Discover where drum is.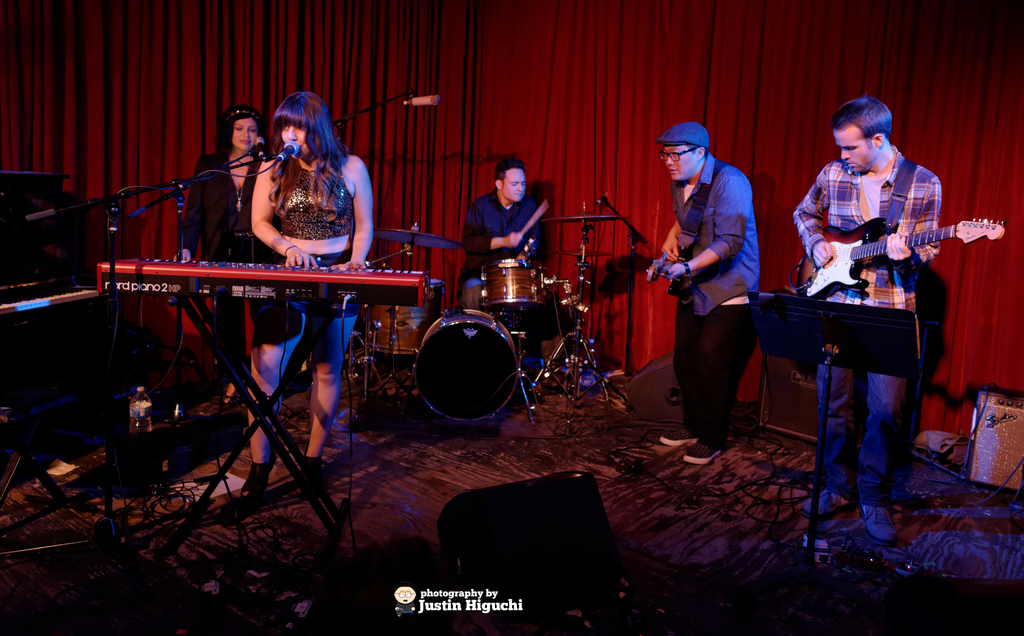
Discovered at {"x1": 366, "y1": 275, "x2": 444, "y2": 354}.
